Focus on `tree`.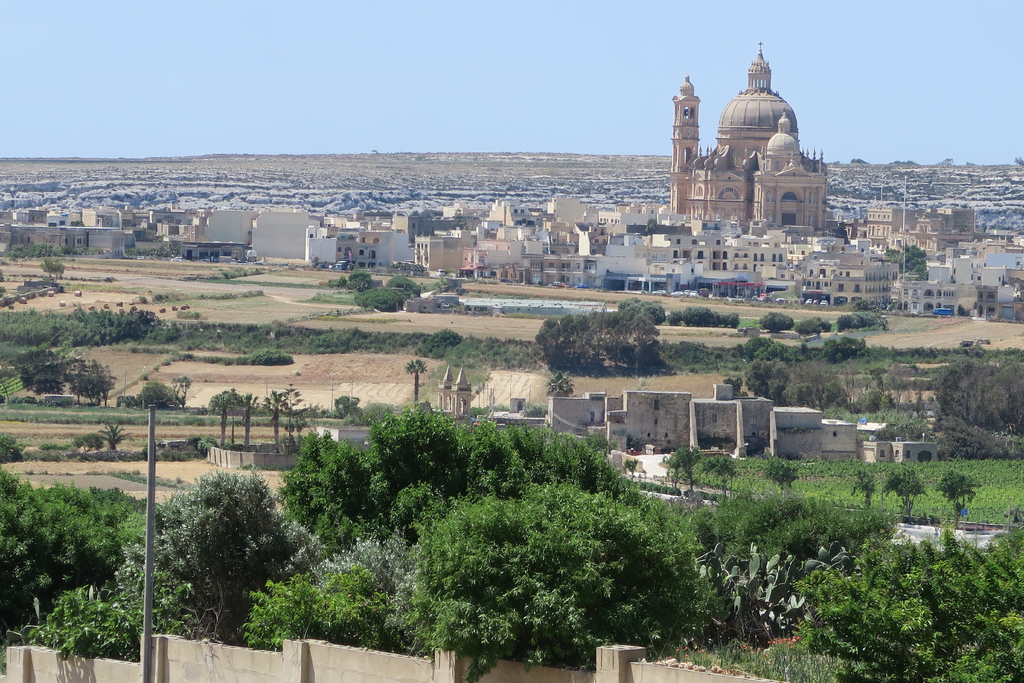
Focused at x1=45, y1=151, x2=1023, y2=204.
